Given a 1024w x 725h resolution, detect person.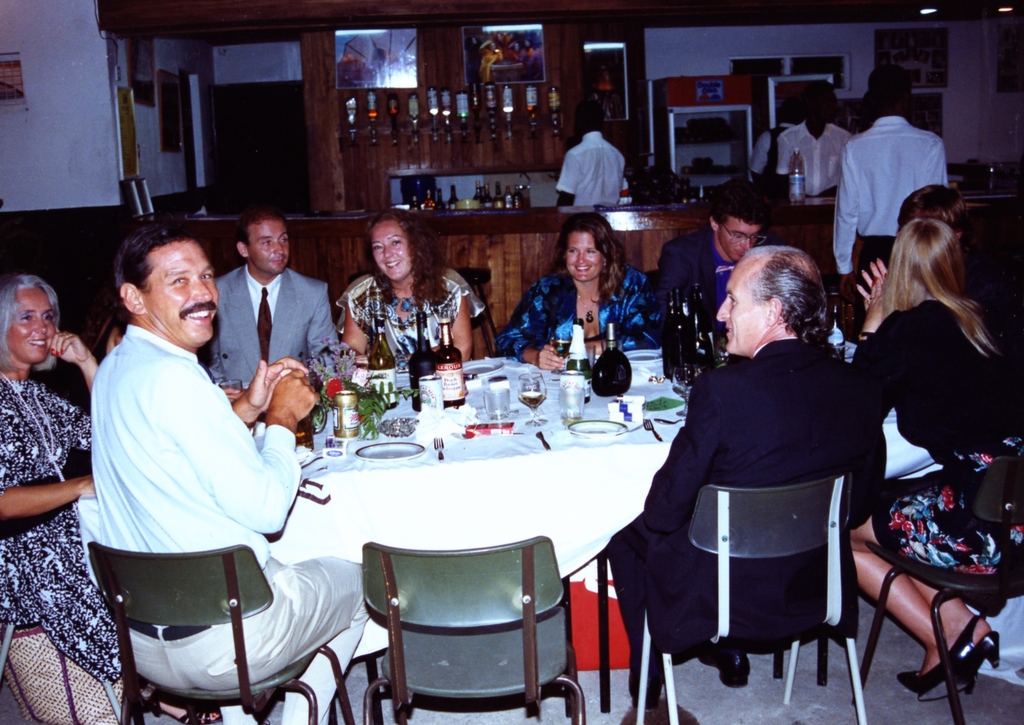
x1=209 y1=216 x2=339 y2=390.
